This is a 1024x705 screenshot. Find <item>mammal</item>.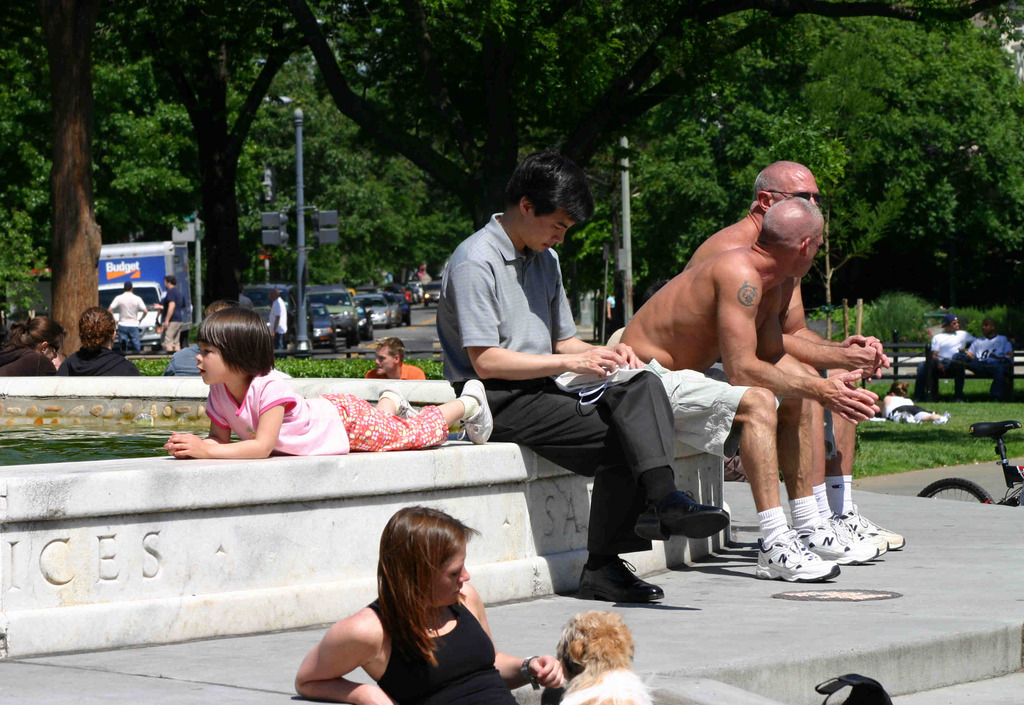
Bounding box: bbox(164, 300, 231, 378).
